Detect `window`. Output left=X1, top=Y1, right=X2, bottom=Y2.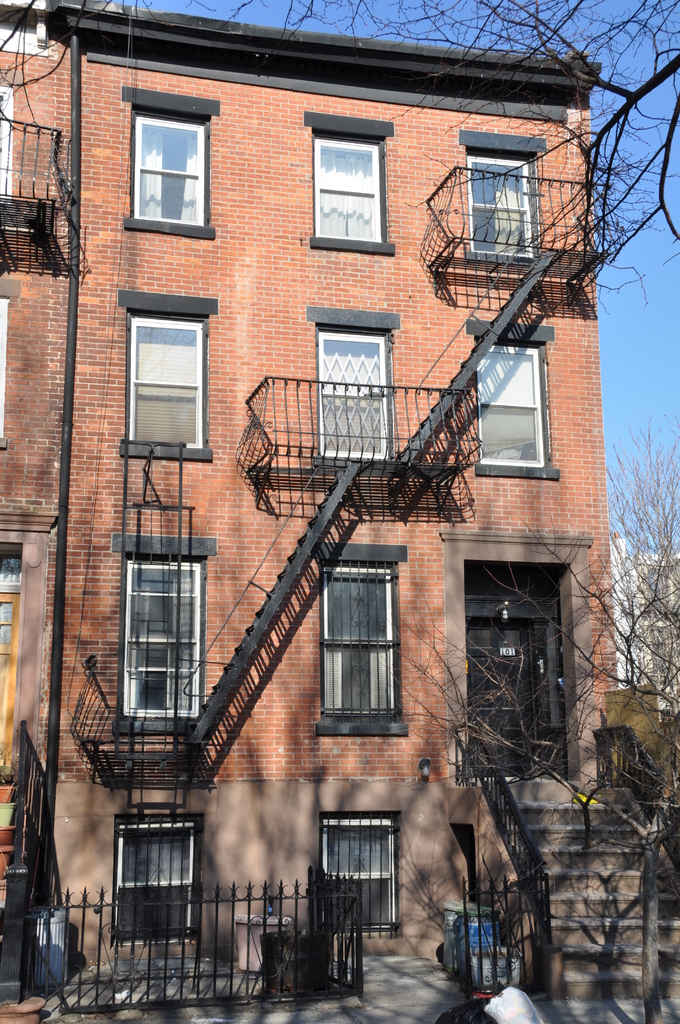
left=316, top=812, right=401, bottom=929.
